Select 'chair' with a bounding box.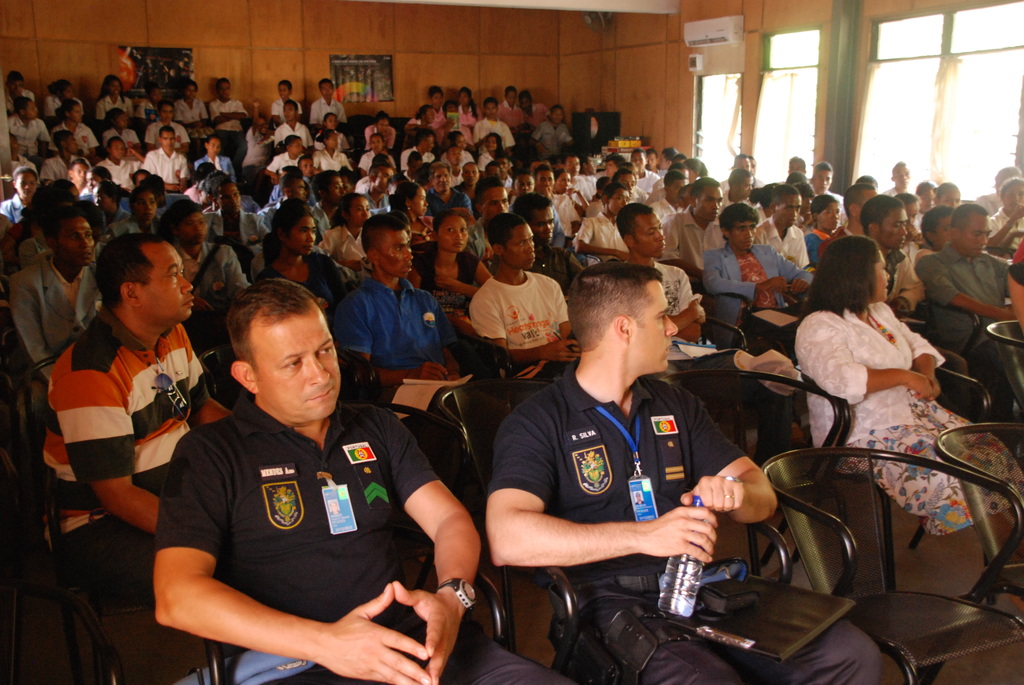
pyautogui.locateOnScreen(677, 366, 854, 590).
